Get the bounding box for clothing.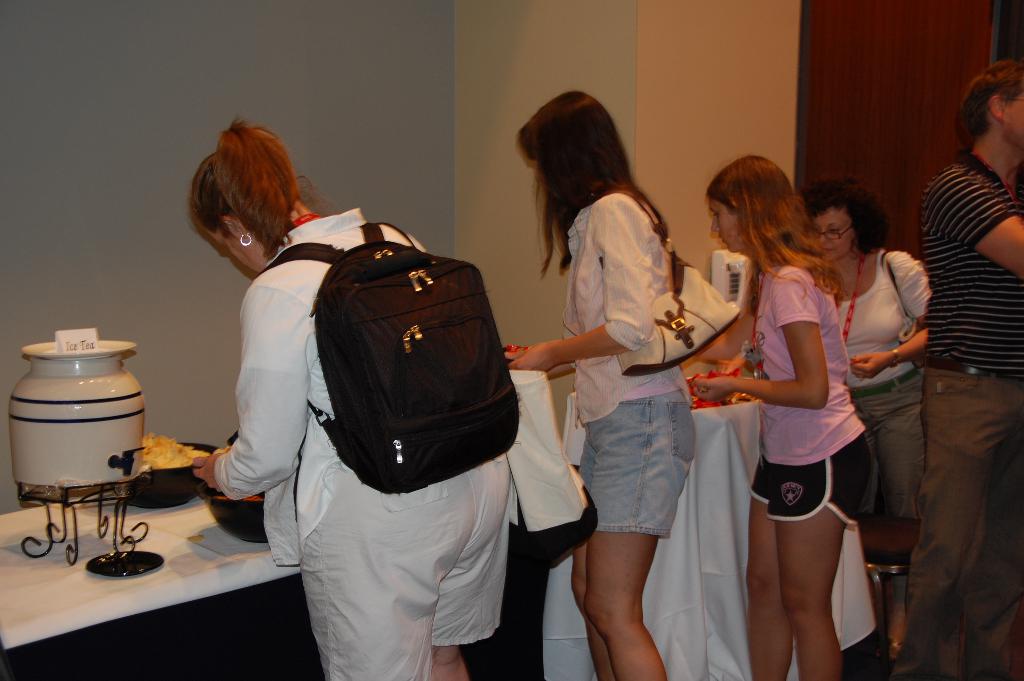
l=754, t=262, r=881, b=521.
